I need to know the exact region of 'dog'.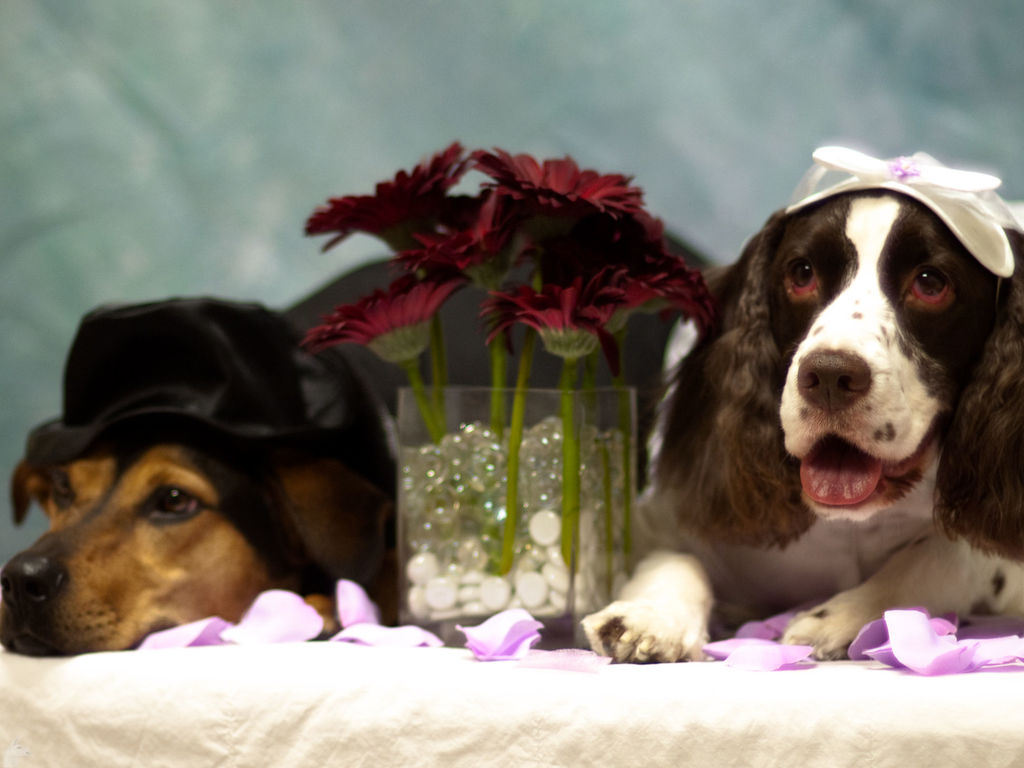
Region: [left=0, top=254, right=717, bottom=655].
